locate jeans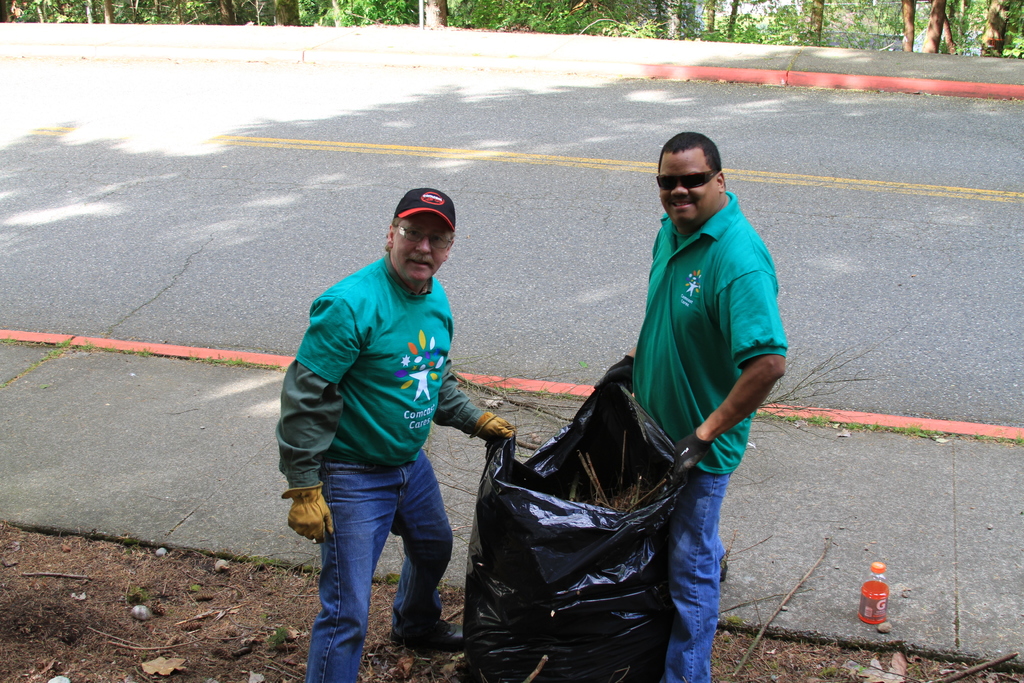
(303, 459, 459, 661)
